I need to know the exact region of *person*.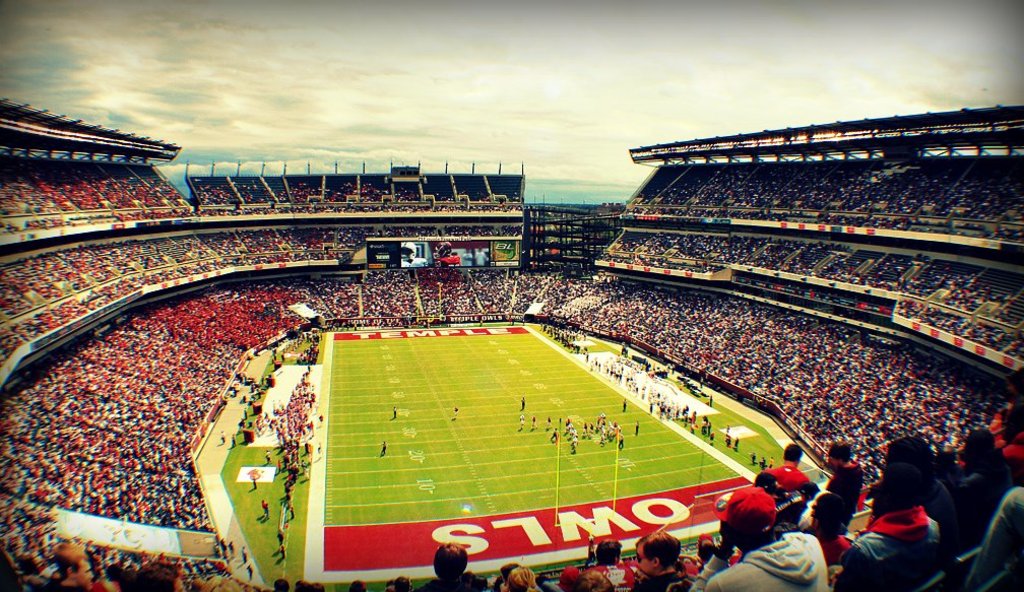
Region: box(682, 534, 720, 561).
